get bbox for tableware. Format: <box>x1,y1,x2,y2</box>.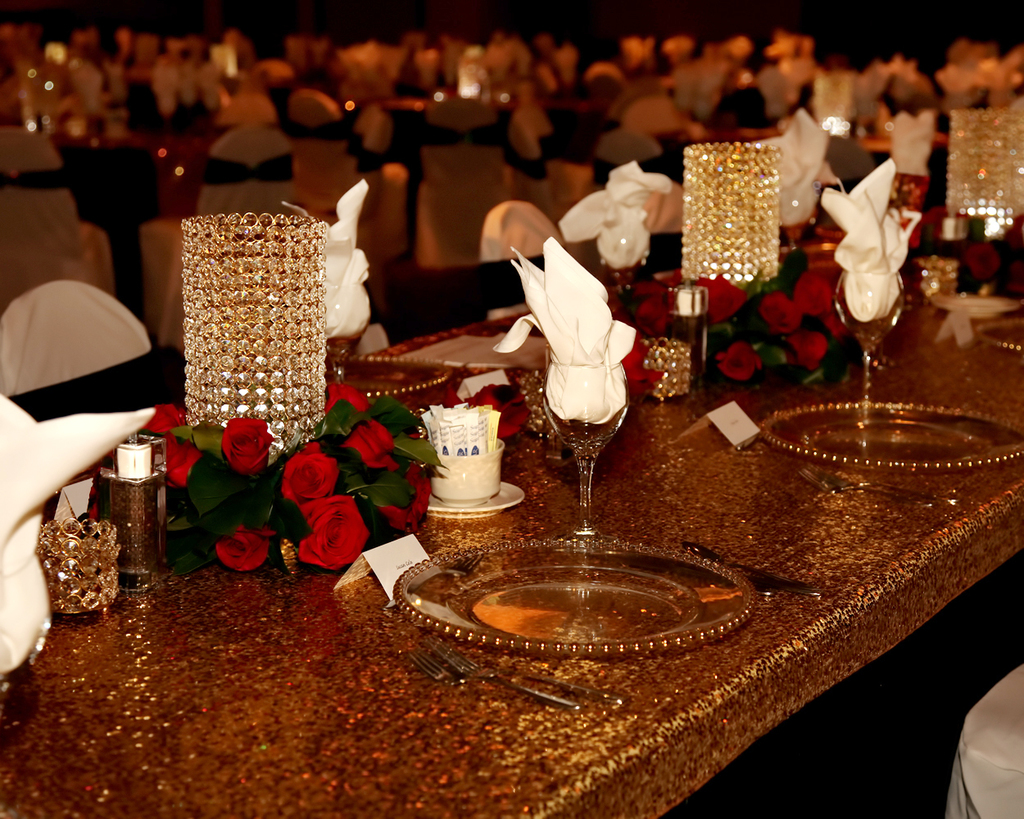
<box>429,439,523,520</box>.
